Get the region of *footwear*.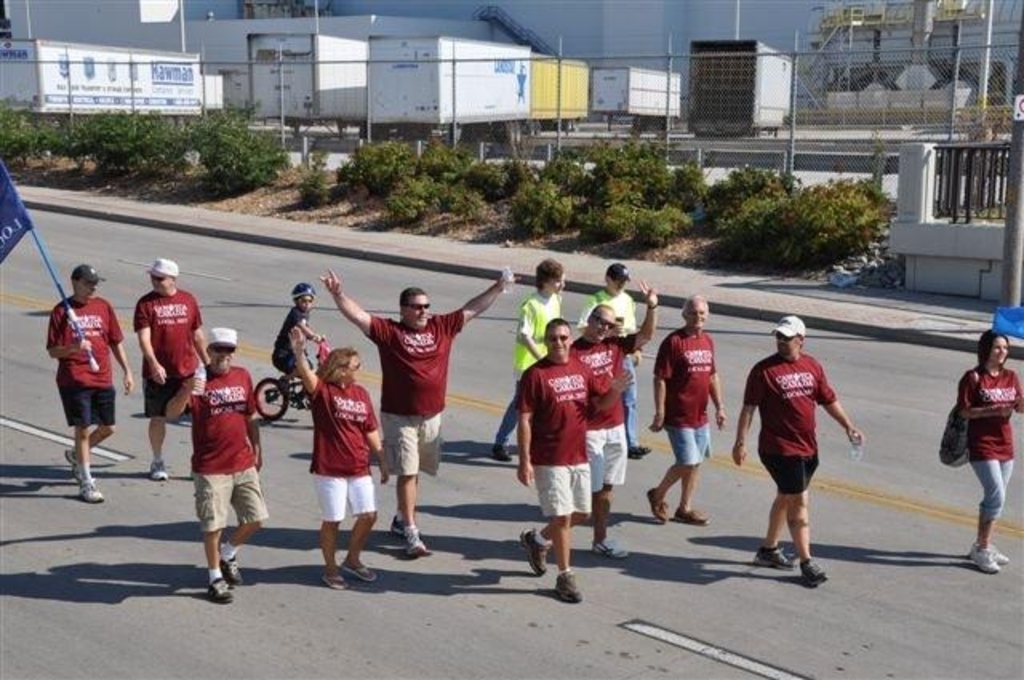
left=970, top=550, right=997, bottom=573.
